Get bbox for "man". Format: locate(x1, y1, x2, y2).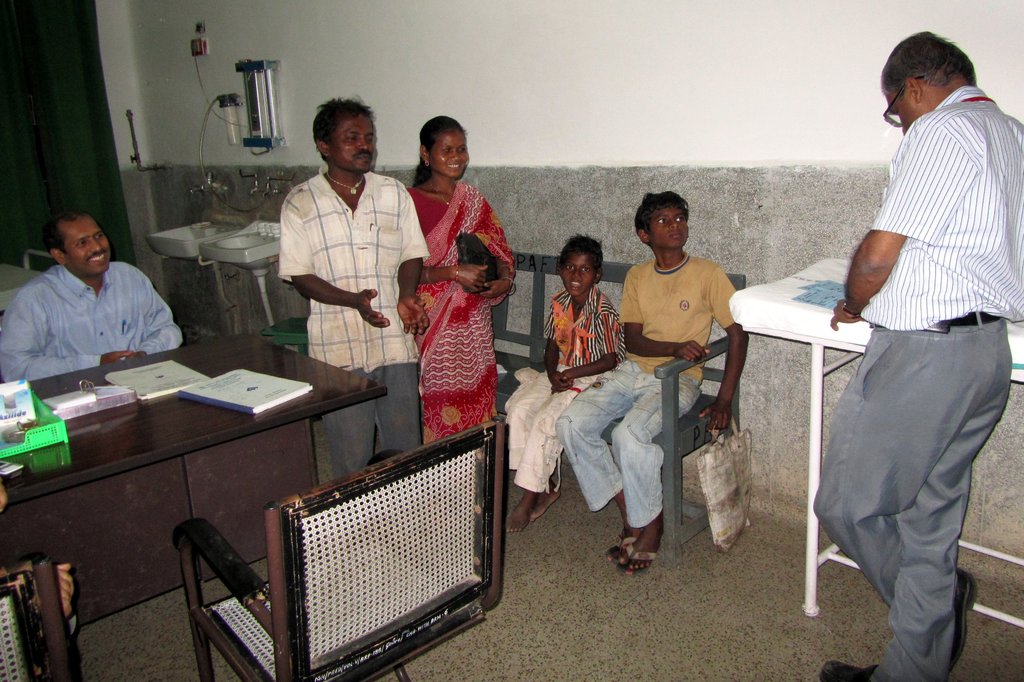
locate(817, 11, 1011, 659).
